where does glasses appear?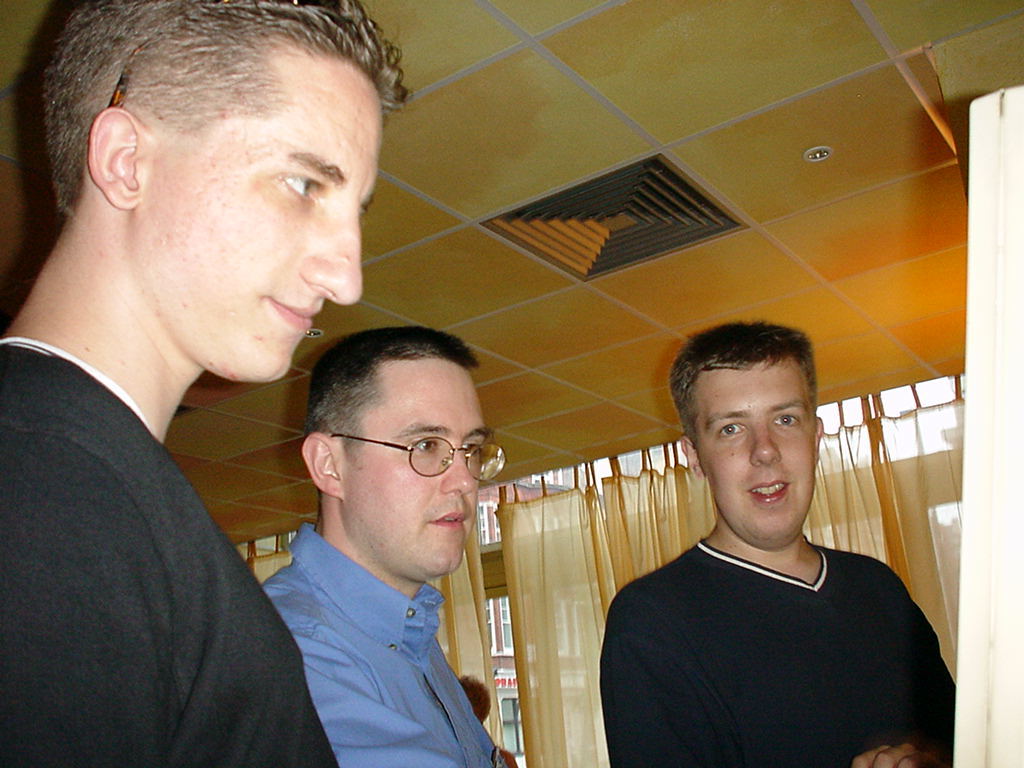
Appears at 328/432/510/490.
